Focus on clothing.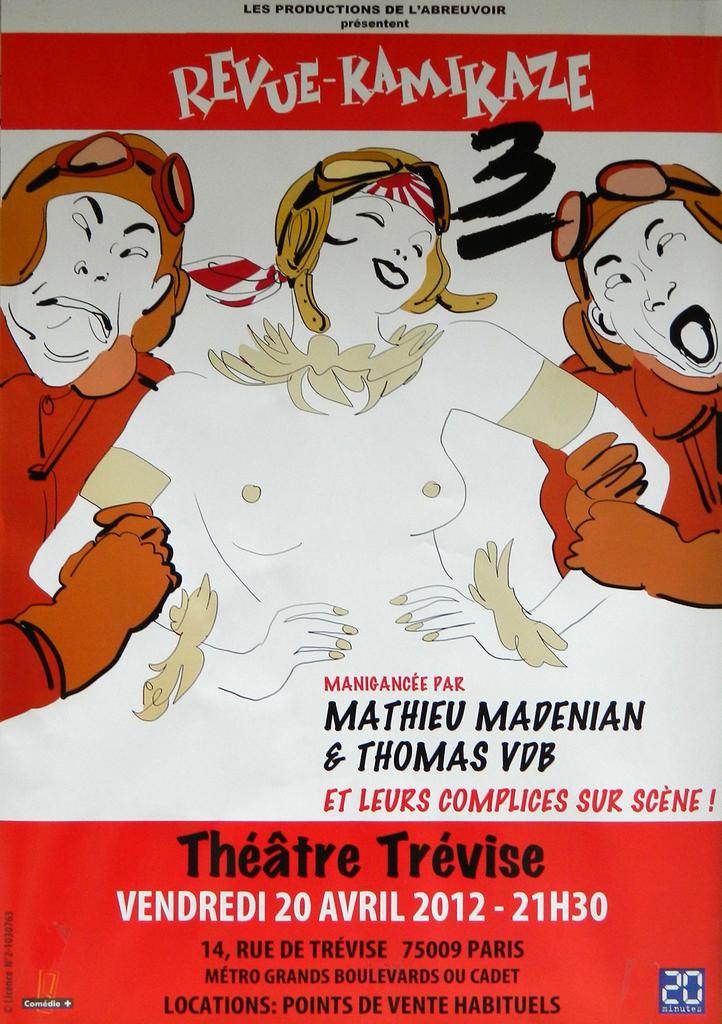
Focused at 533/345/721/582.
